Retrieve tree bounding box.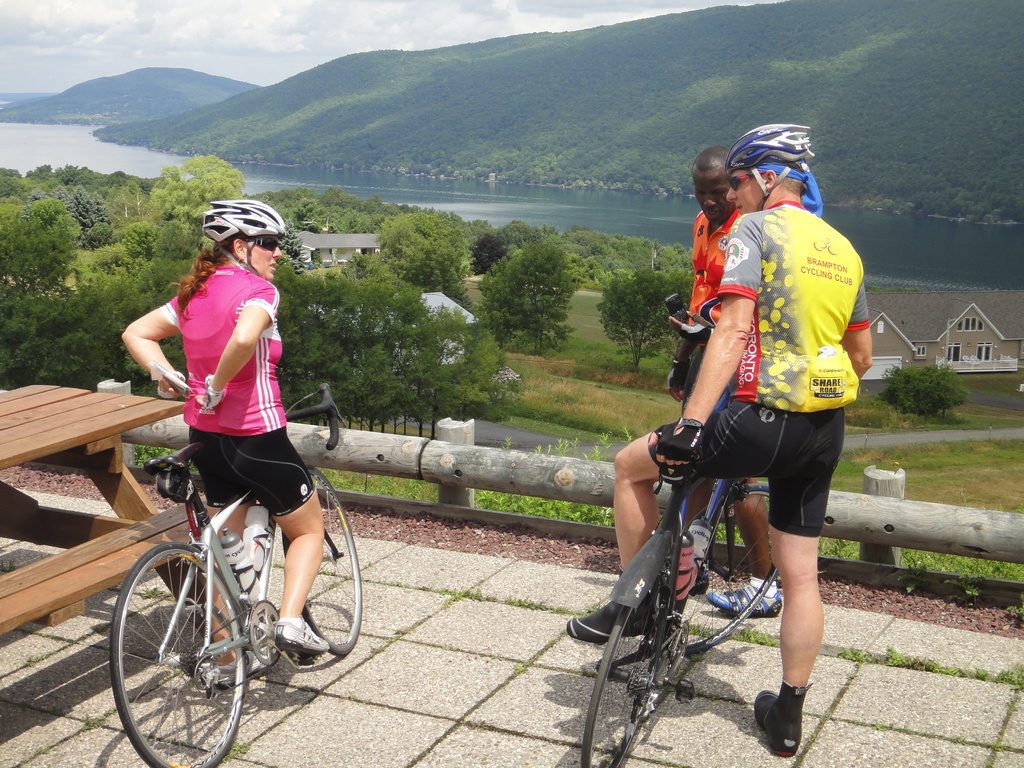
Bounding box: {"x1": 499, "y1": 239, "x2": 572, "y2": 349}.
